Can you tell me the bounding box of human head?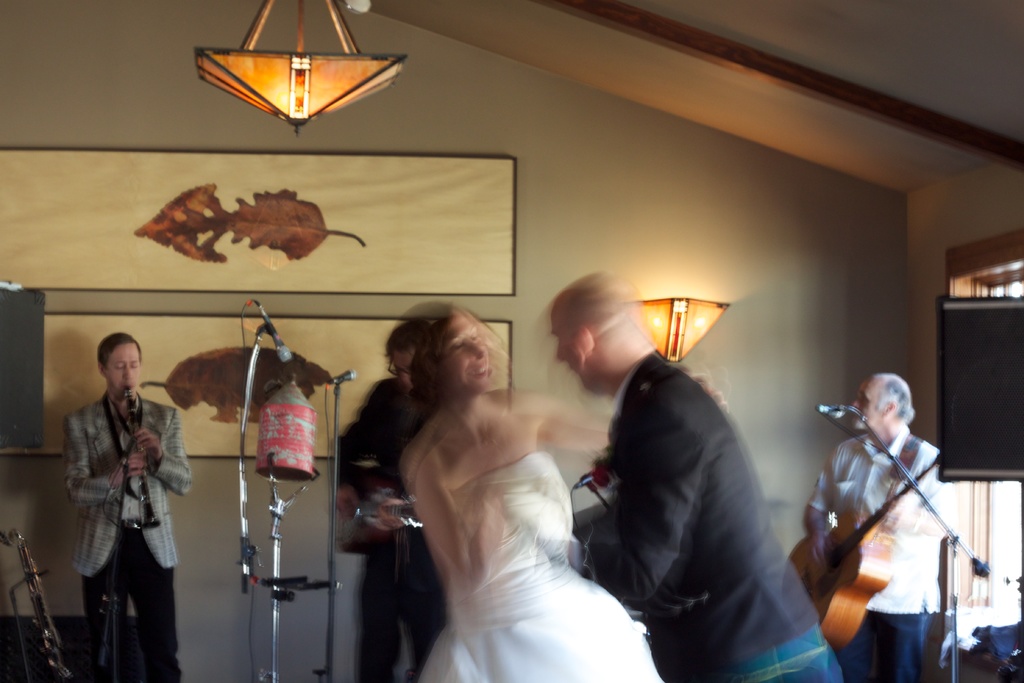
box(540, 267, 644, 402).
